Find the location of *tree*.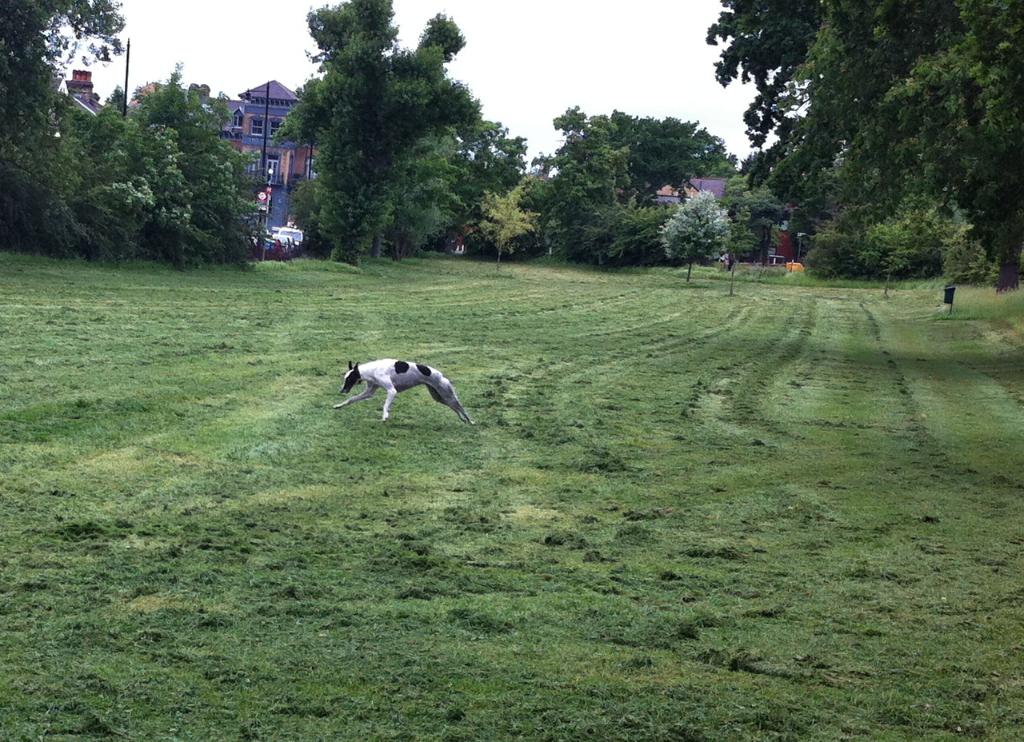
Location: {"left": 657, "top": 189, "right": 730, "bottom": 283}.
